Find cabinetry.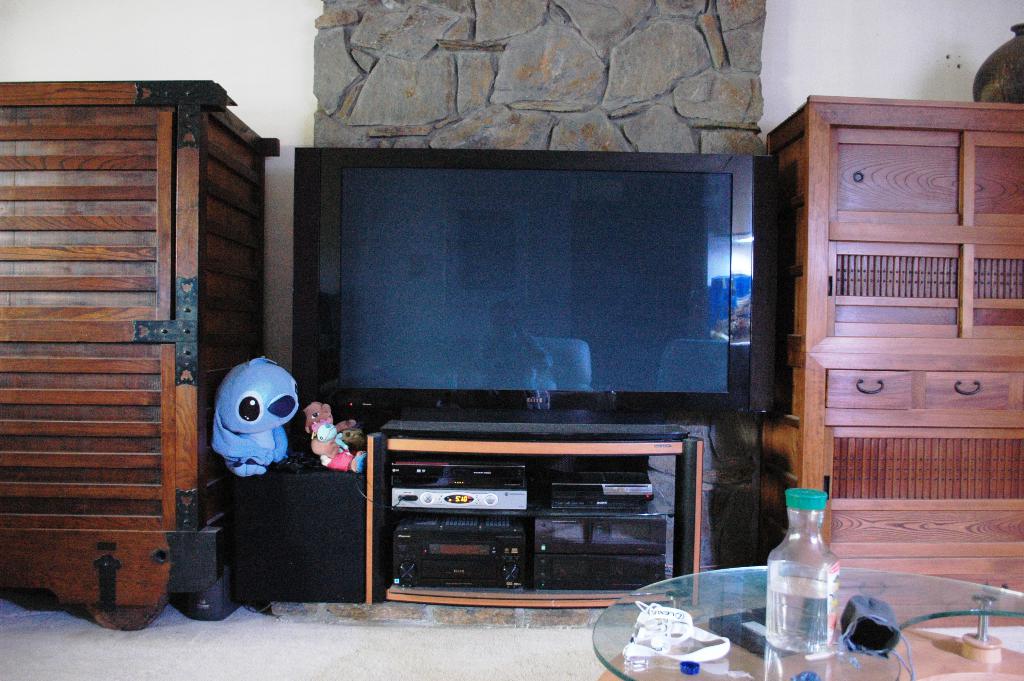
765:95:1023:632.
